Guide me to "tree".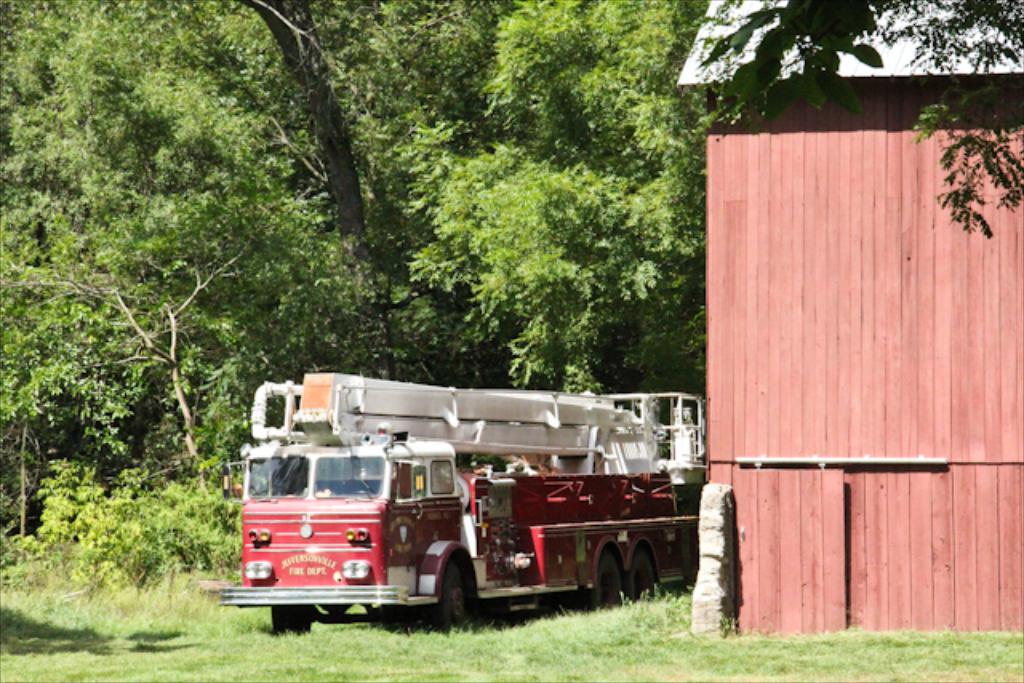
Guidance: select_region(699, 0, 1022, 240).
